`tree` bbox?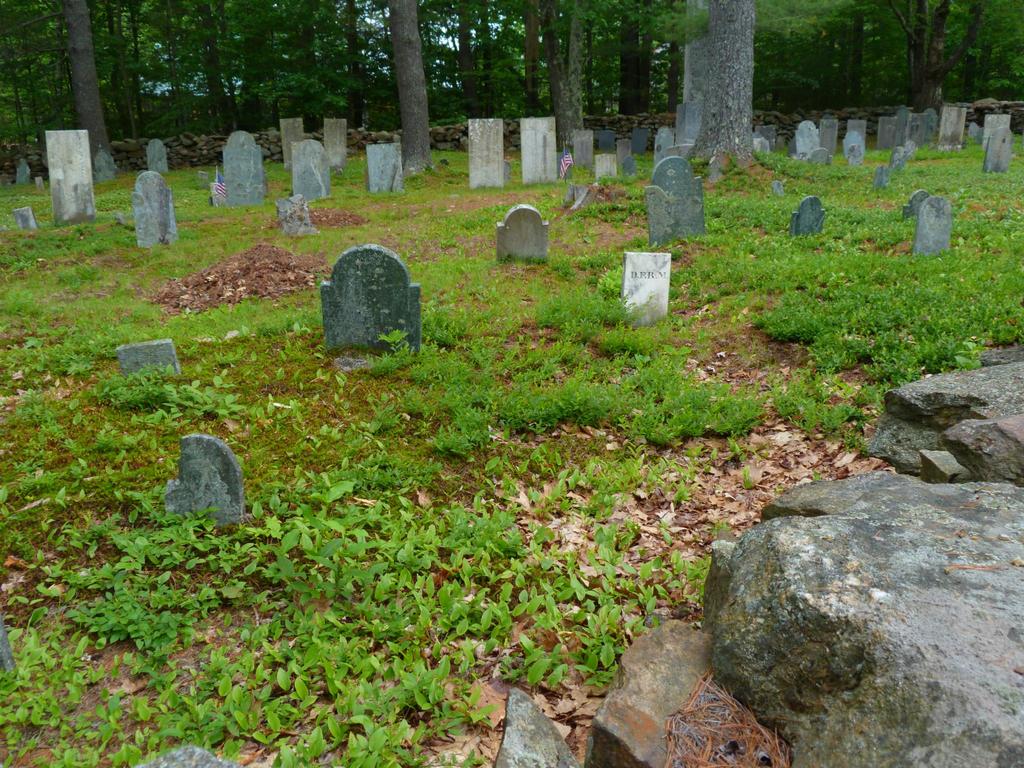
{"left": 464, "top": 0, "right": 531, "bottom": 119}
